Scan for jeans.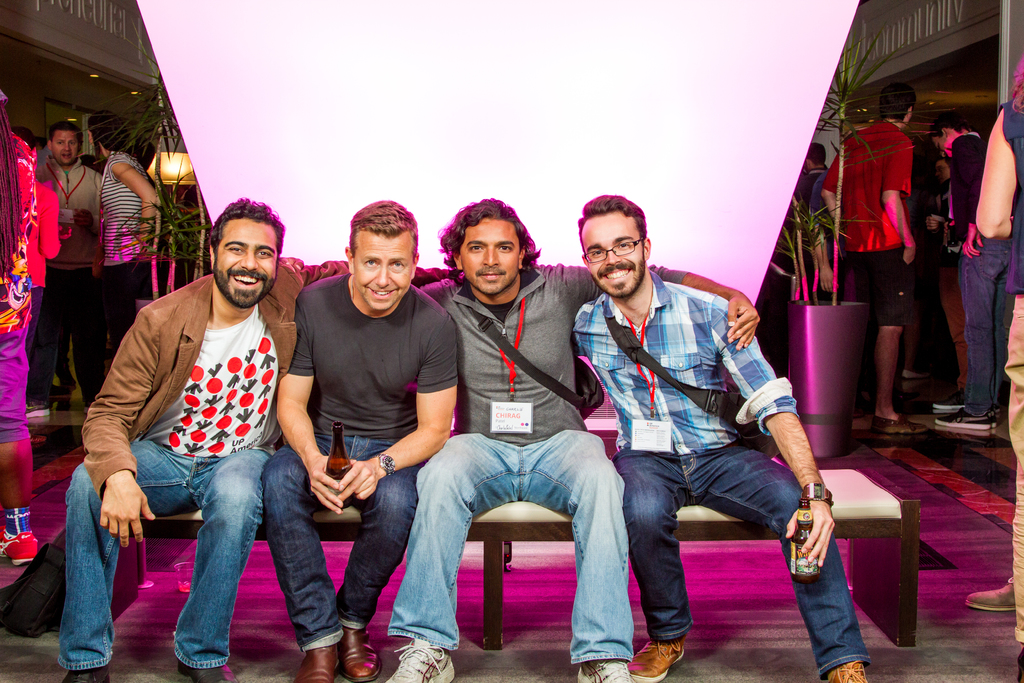
Scan result: (64, 436, 271, 667).
